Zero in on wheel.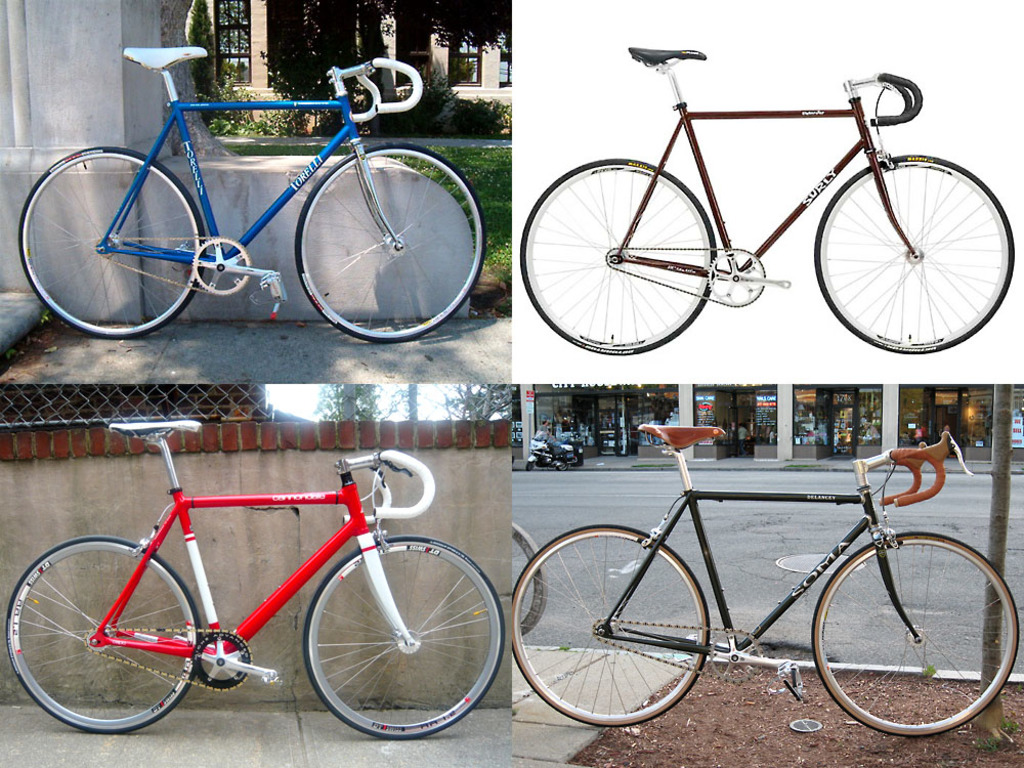
Zeroed in: <region>508, 525, 709, 732</region>.
